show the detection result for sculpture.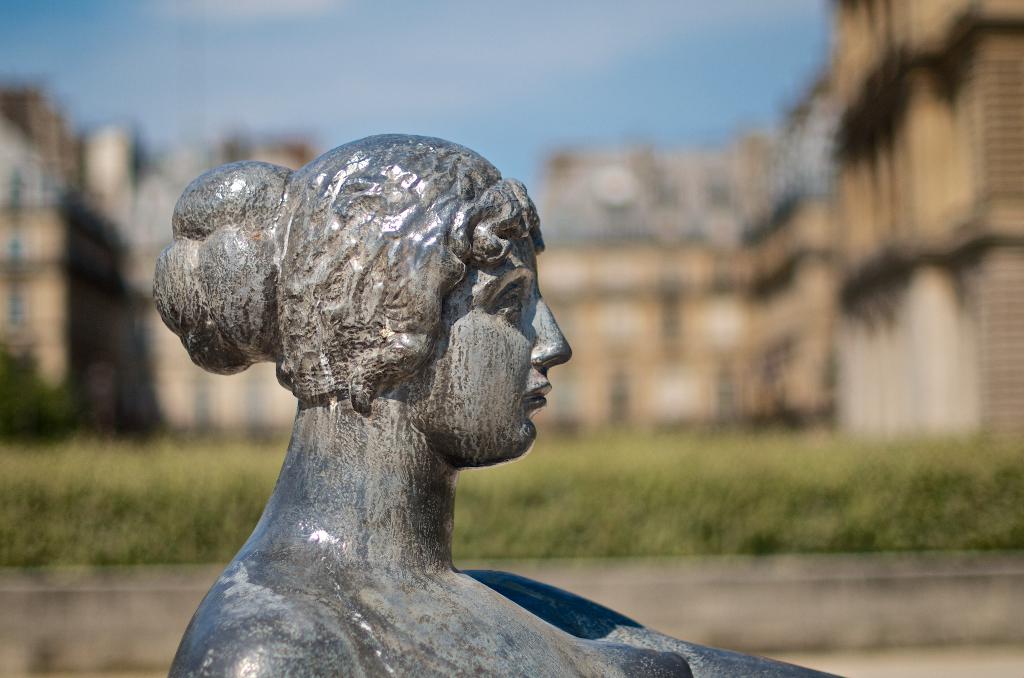
(x1=154, y1=122, x2=670, y2=658).
